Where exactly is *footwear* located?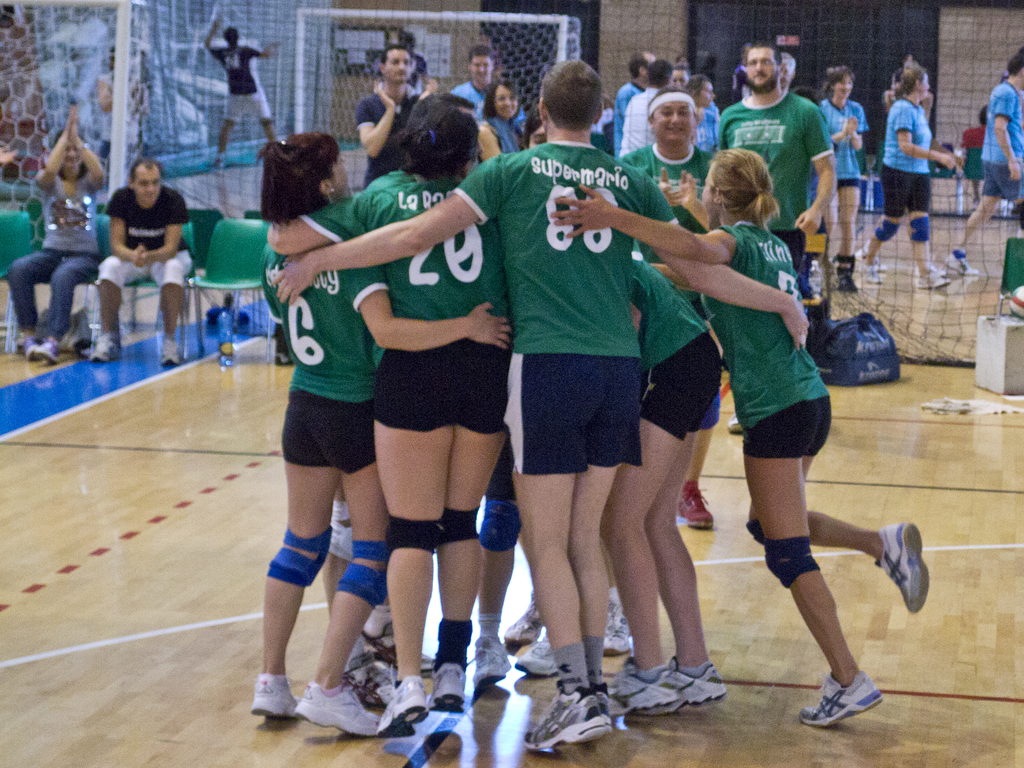
Its bounding box is select_region(730, 414, 741, 432).
